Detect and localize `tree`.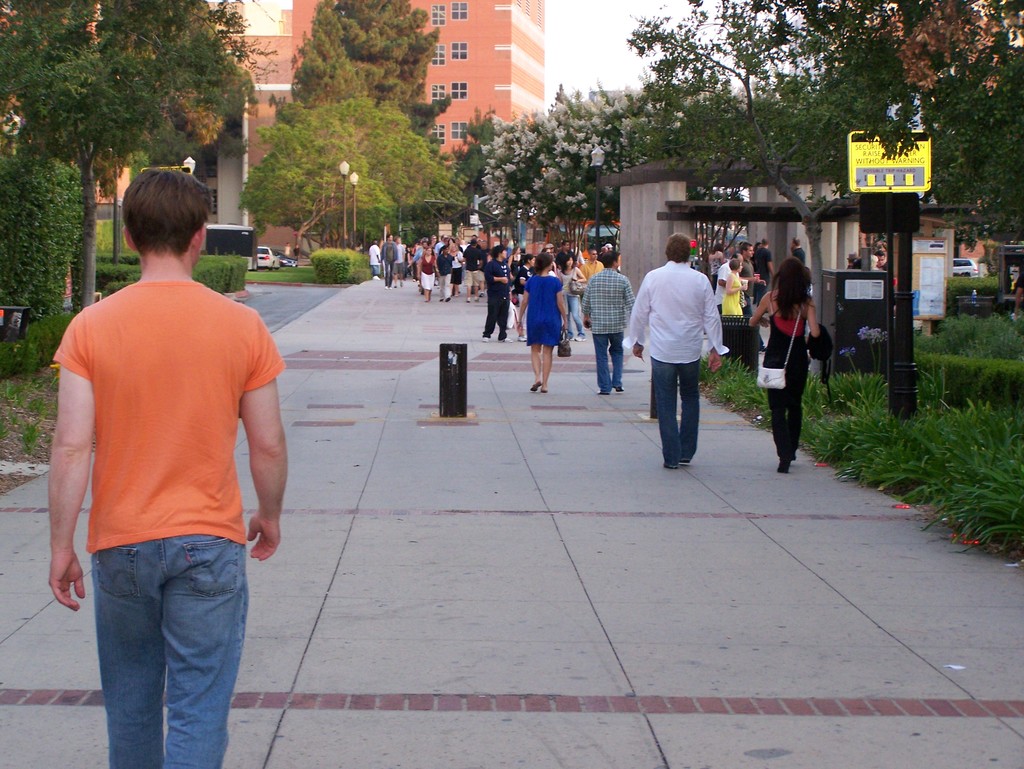
Localized at (x1=603, y1=0, x2=893, y2=376).
